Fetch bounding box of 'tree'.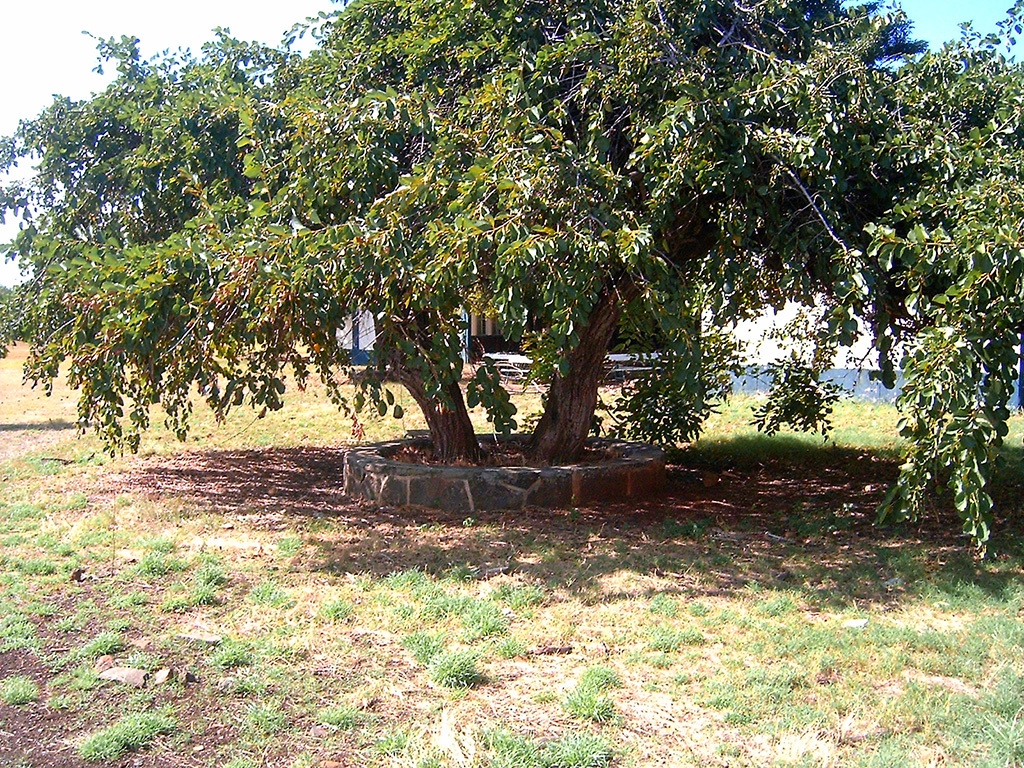
Bbox: pyautogui.locateOnScreen(30, 11, 986, 508).
